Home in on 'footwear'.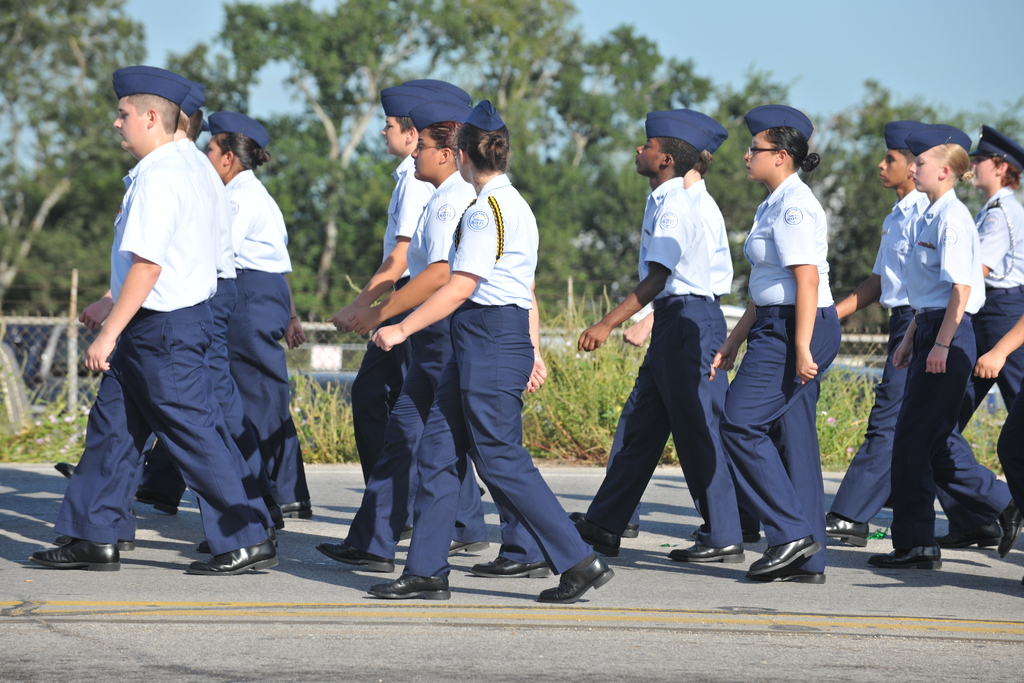
Homed in at x1=540, y1=556, x2=608, y2=604.
